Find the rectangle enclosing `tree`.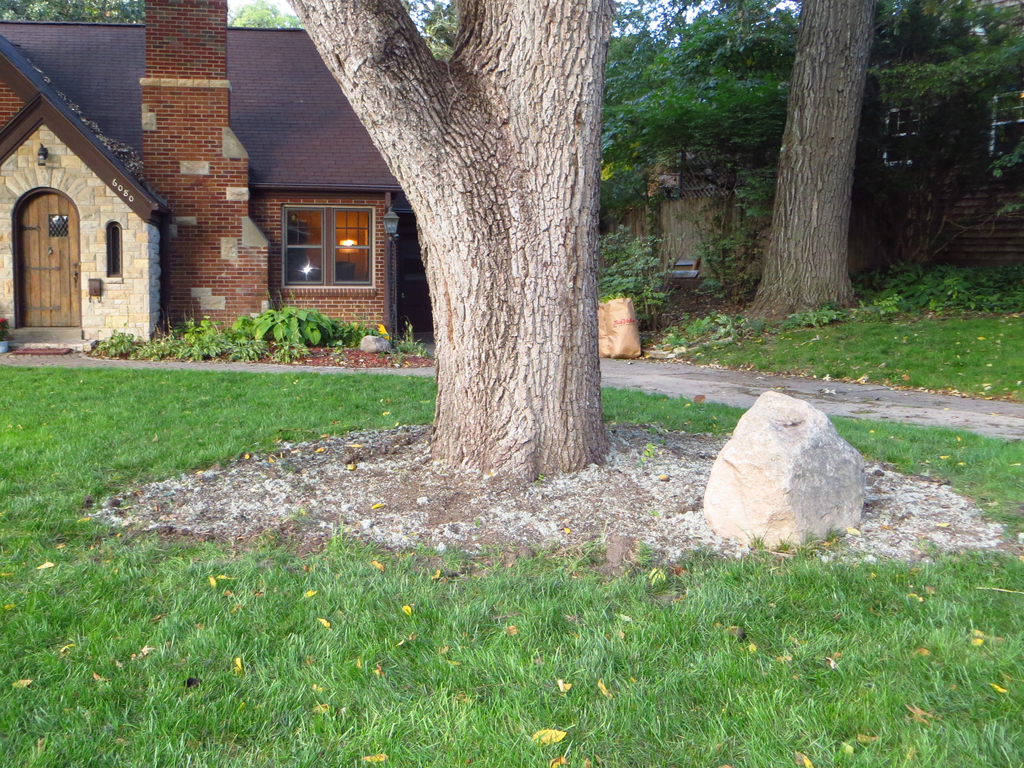
Rect(755, 0, 892, 311).
